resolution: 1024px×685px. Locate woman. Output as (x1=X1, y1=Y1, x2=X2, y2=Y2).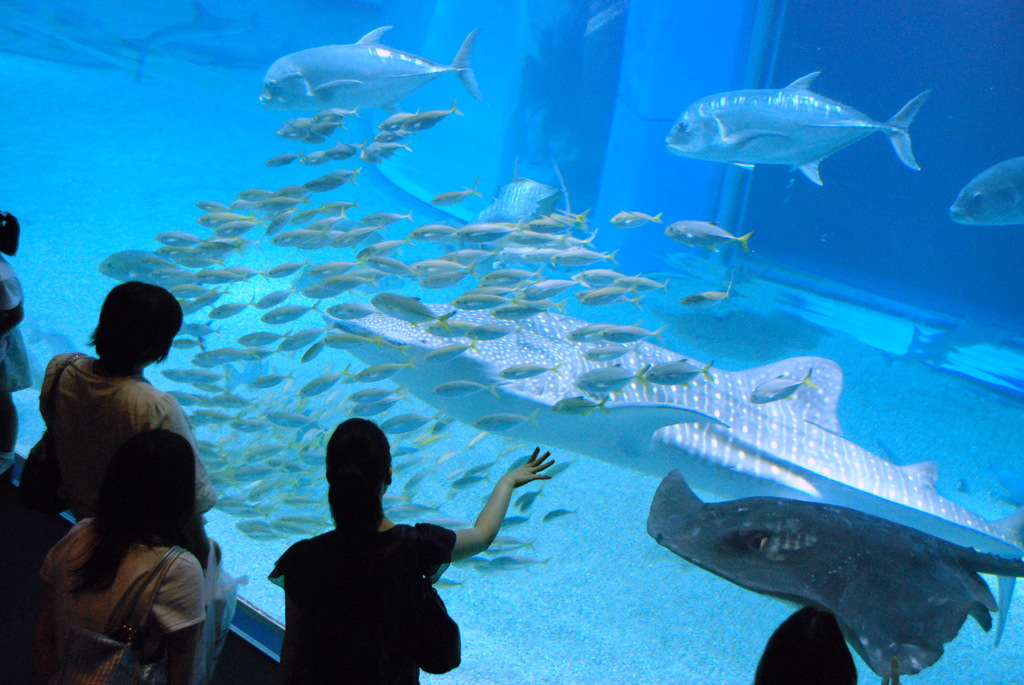
(x1=266, y1=421, x2=556, y2=684).
